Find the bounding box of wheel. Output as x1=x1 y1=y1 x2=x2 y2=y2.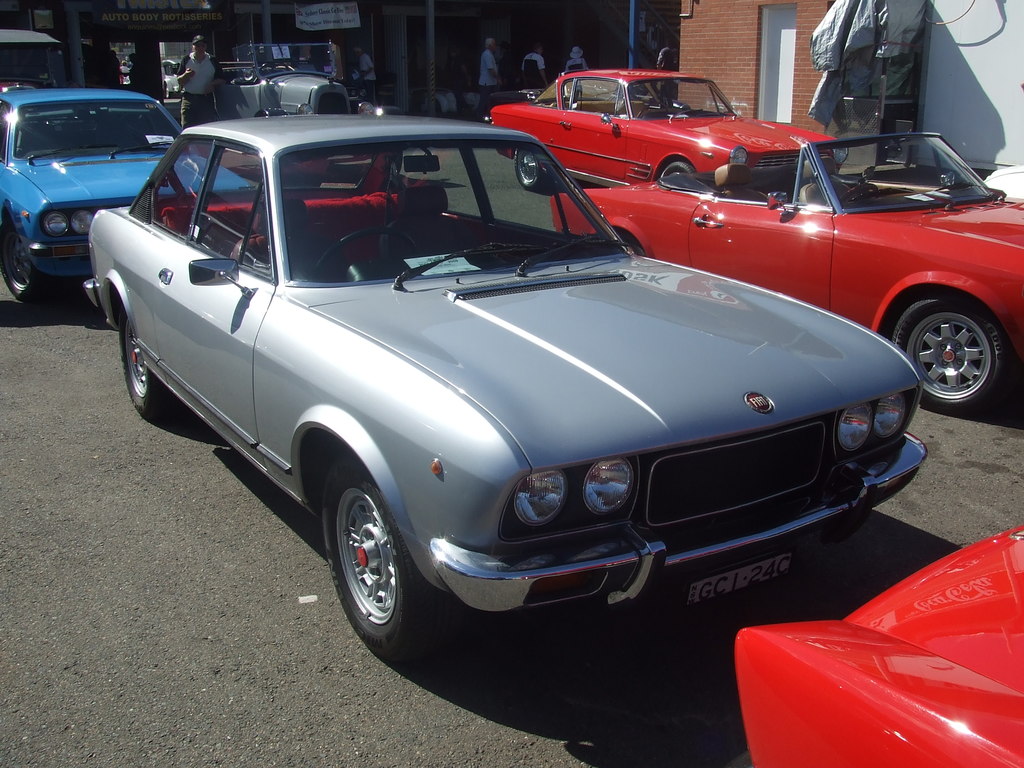
x1=837 y1=184 x2=877 y2=205.
